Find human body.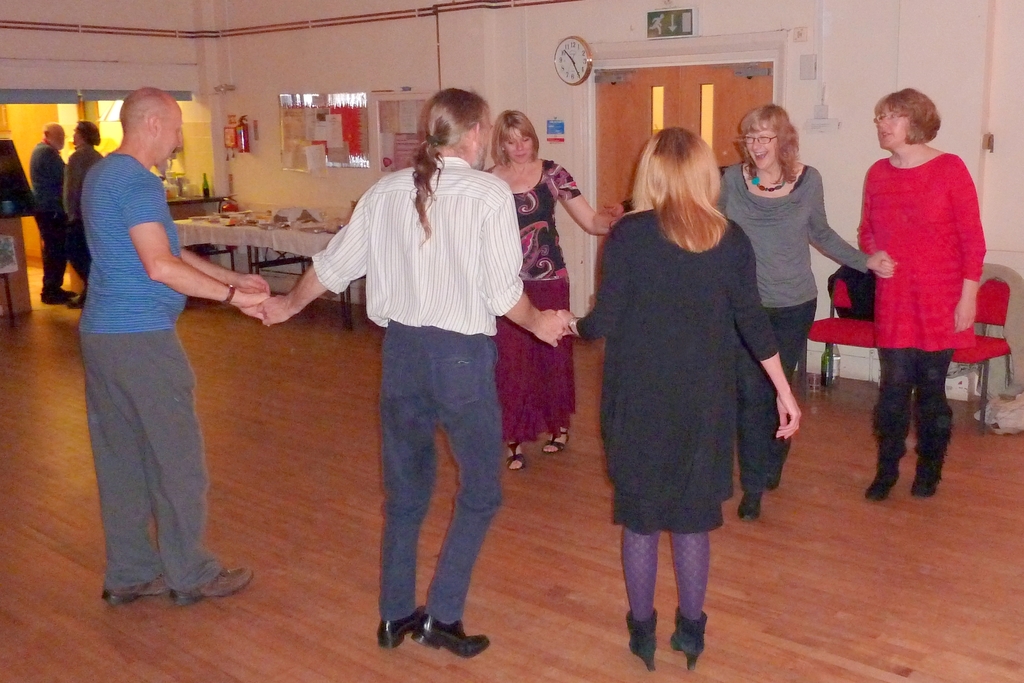
(554, 200, 798, 679).
